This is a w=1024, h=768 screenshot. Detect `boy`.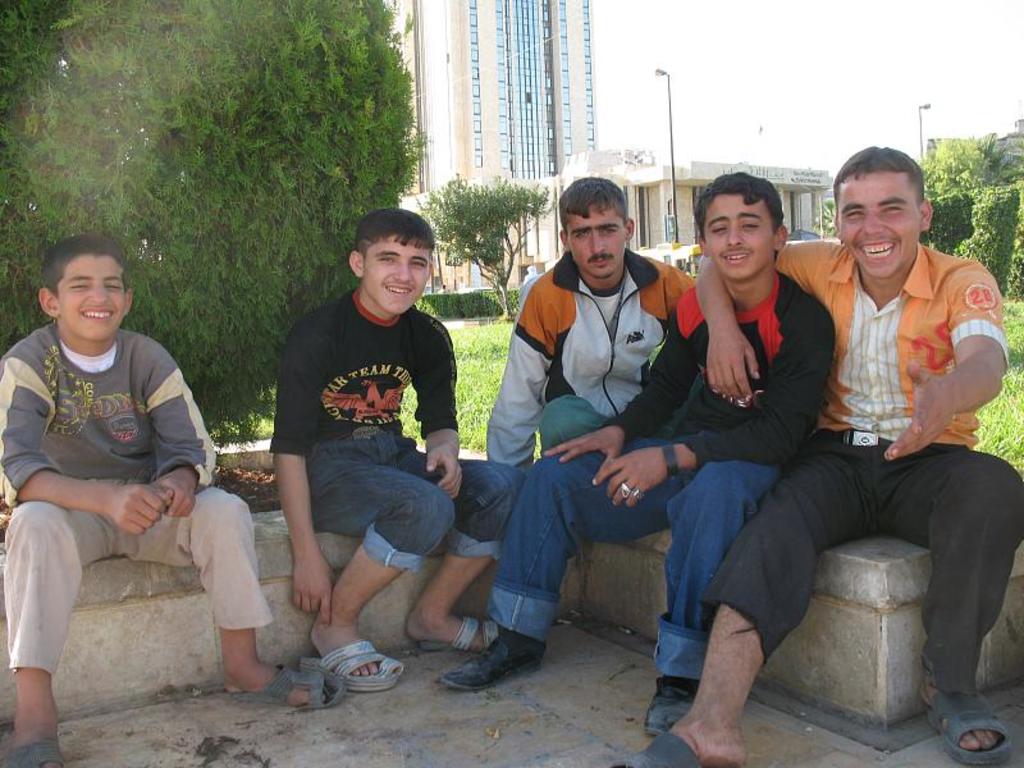
609, 146, 1023, 765.
